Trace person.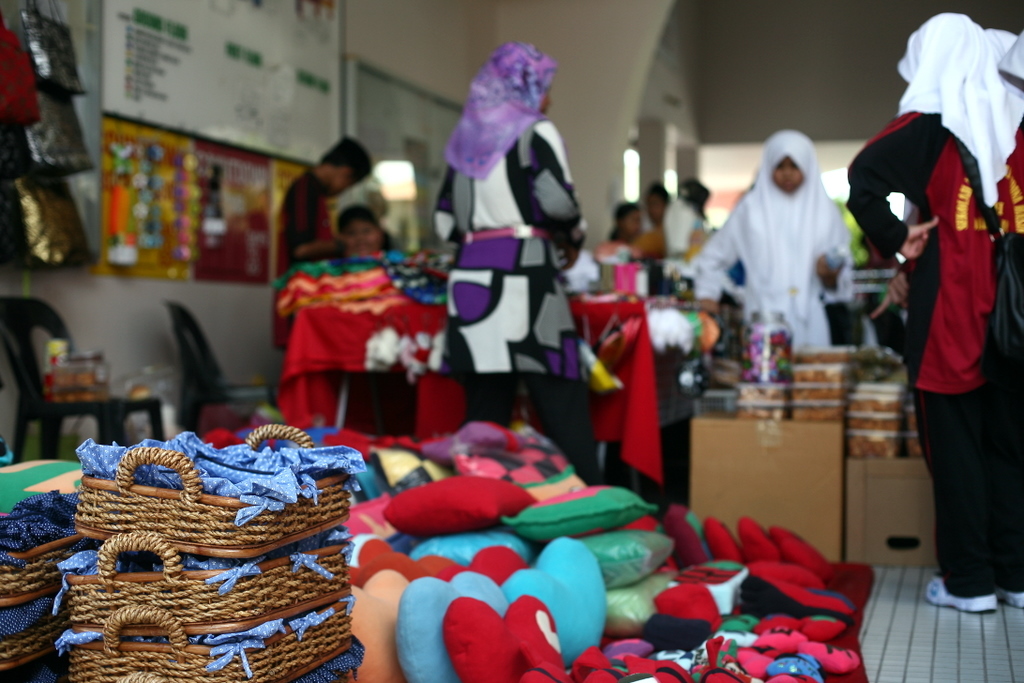
Traced to crop(682, 171, 726, 275).
